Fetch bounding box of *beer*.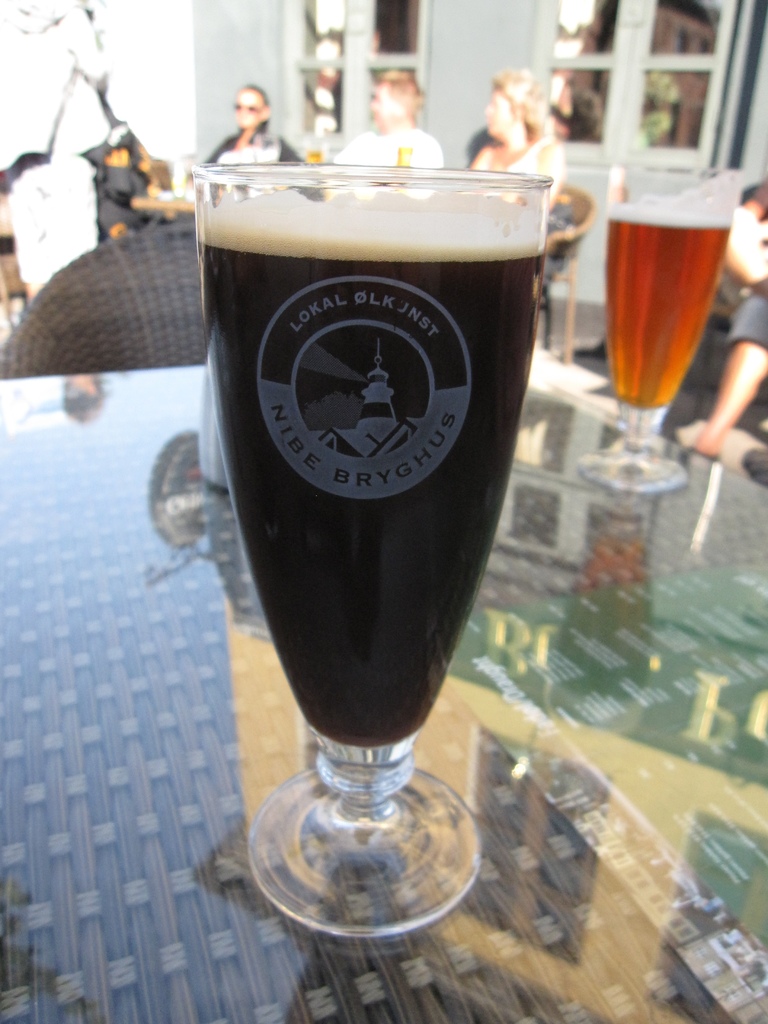
Bbox: (196, 195, 547, 748).
